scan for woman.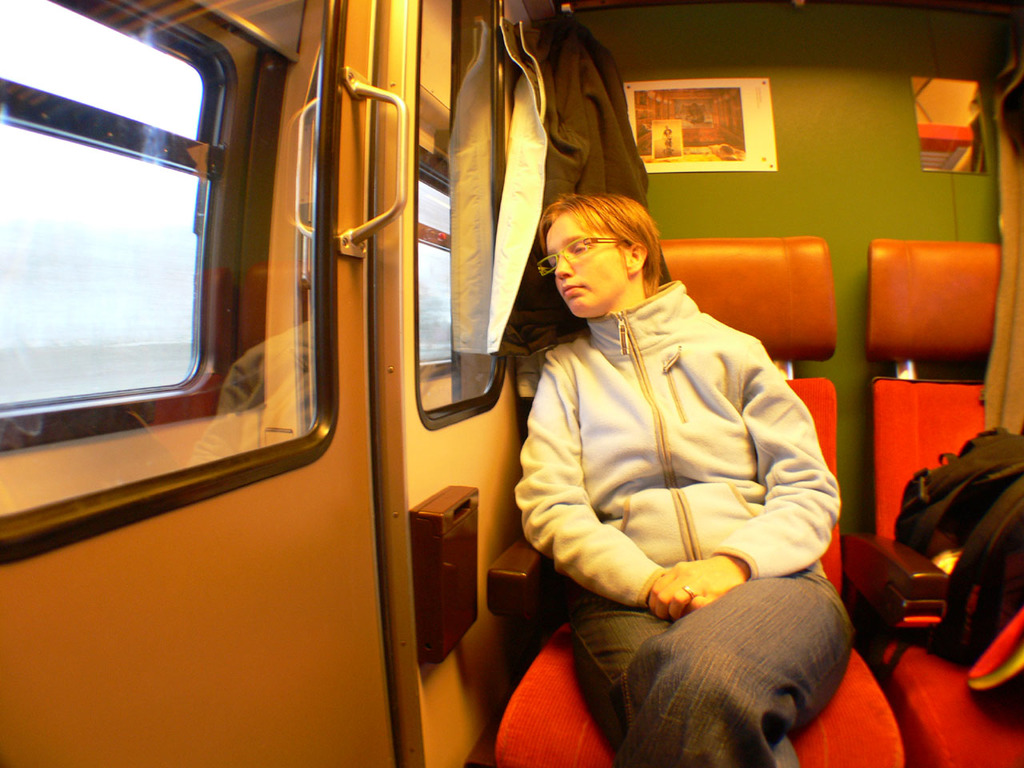
Scan result: bbox(491, 195, 853, 767).
